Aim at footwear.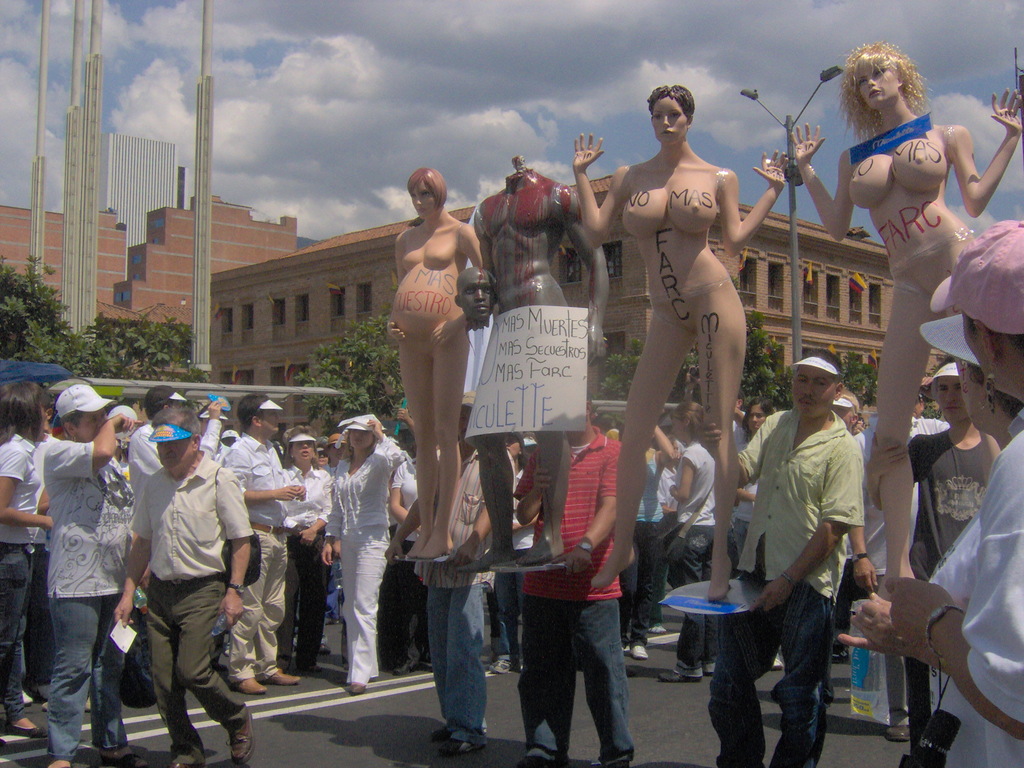
Aimed at bbox=(887, 724, 911, 741).
